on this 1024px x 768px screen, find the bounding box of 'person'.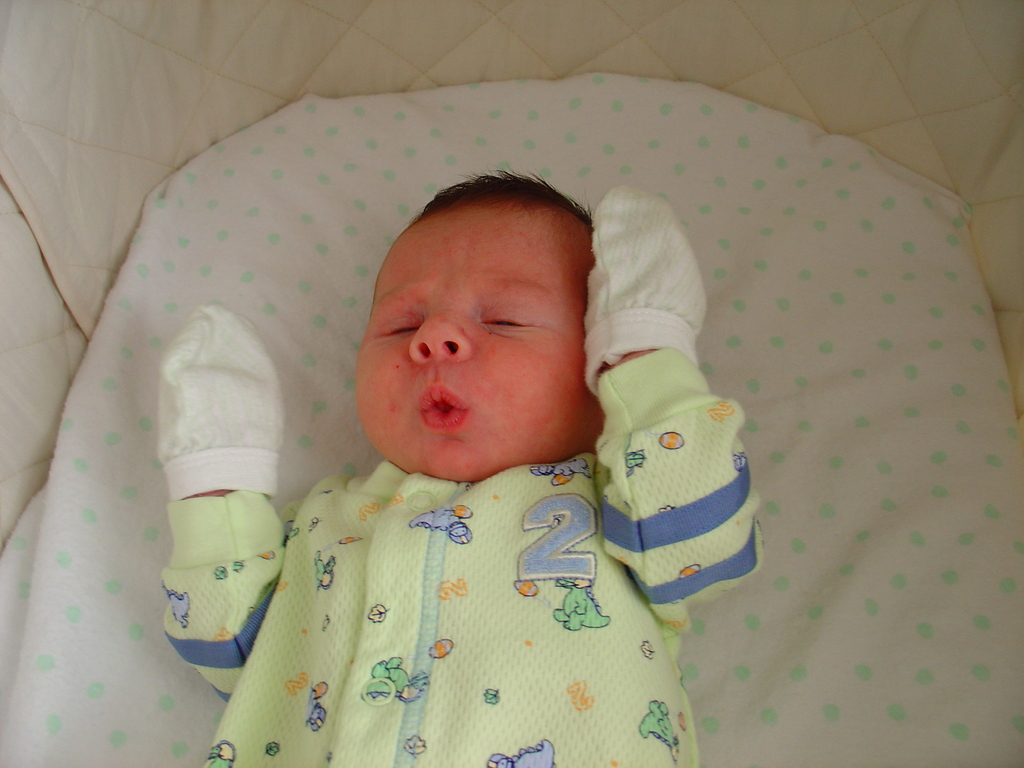
Bounding box: [left=183, top=38, right=769, bottom=767].
